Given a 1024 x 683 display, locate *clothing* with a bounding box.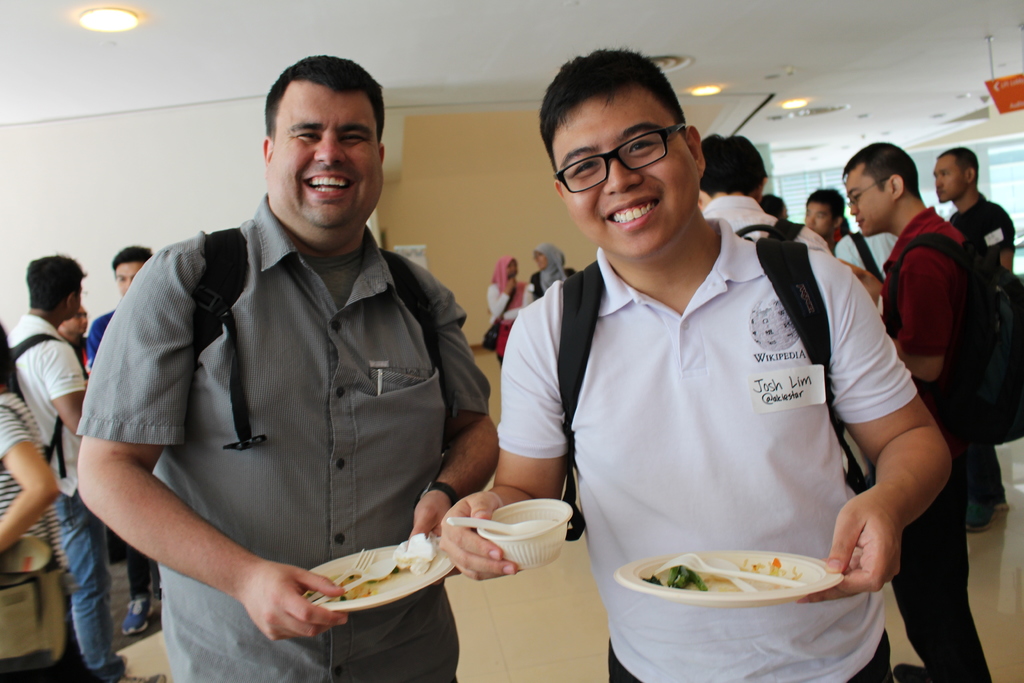
Located: rect(478, 214, 921, 601).
